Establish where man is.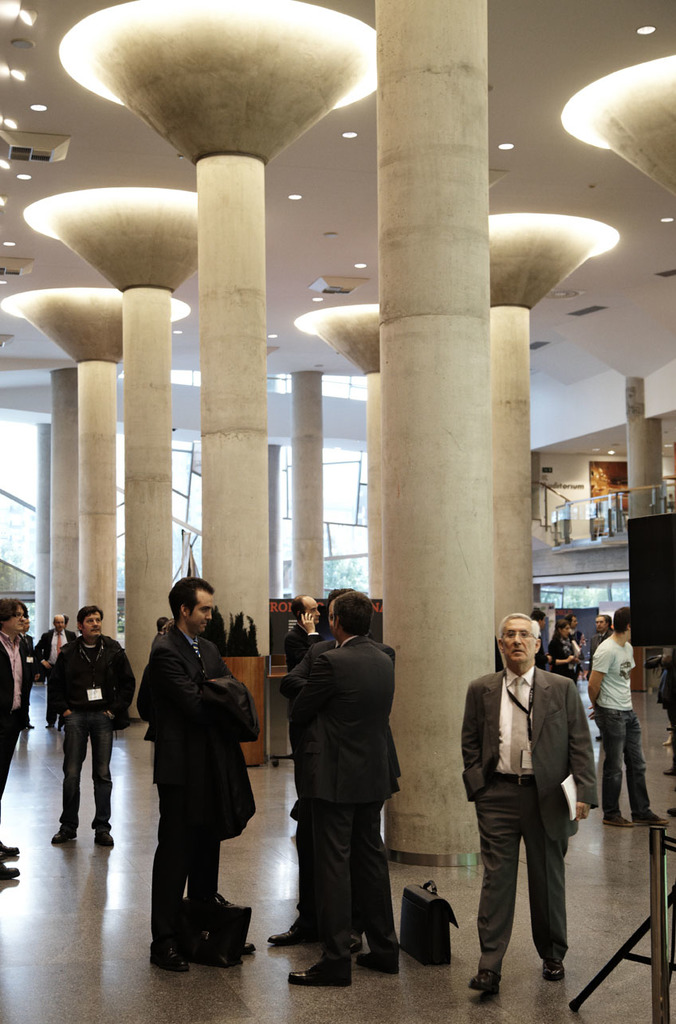
Established at bbox=[0, 596, 34, 877].
